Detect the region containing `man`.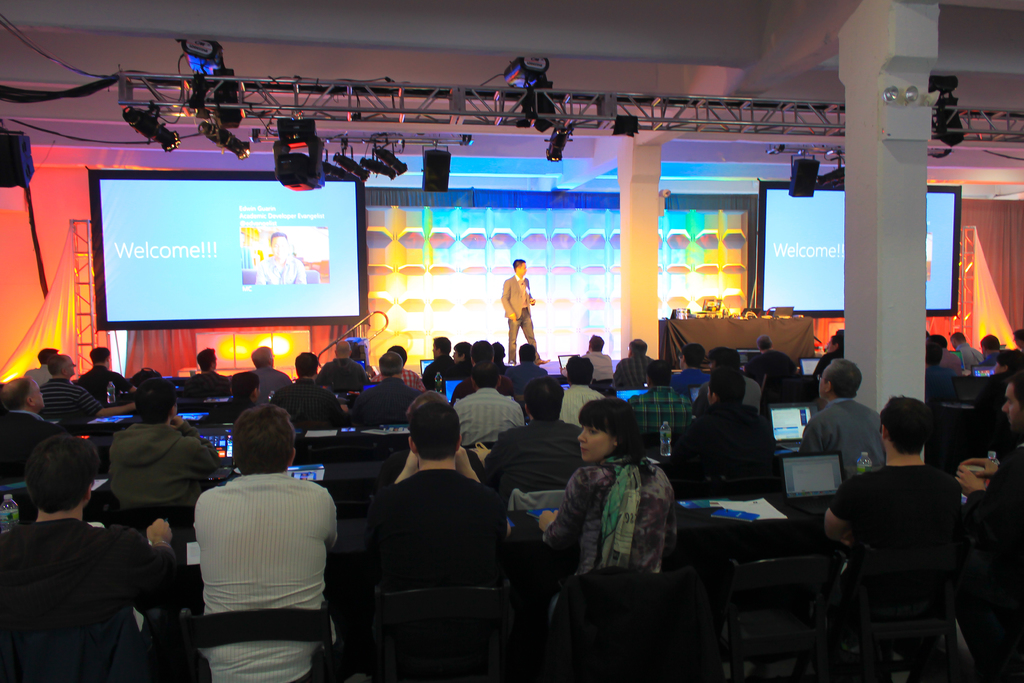
bbox=[363, 399, 512, 613].
